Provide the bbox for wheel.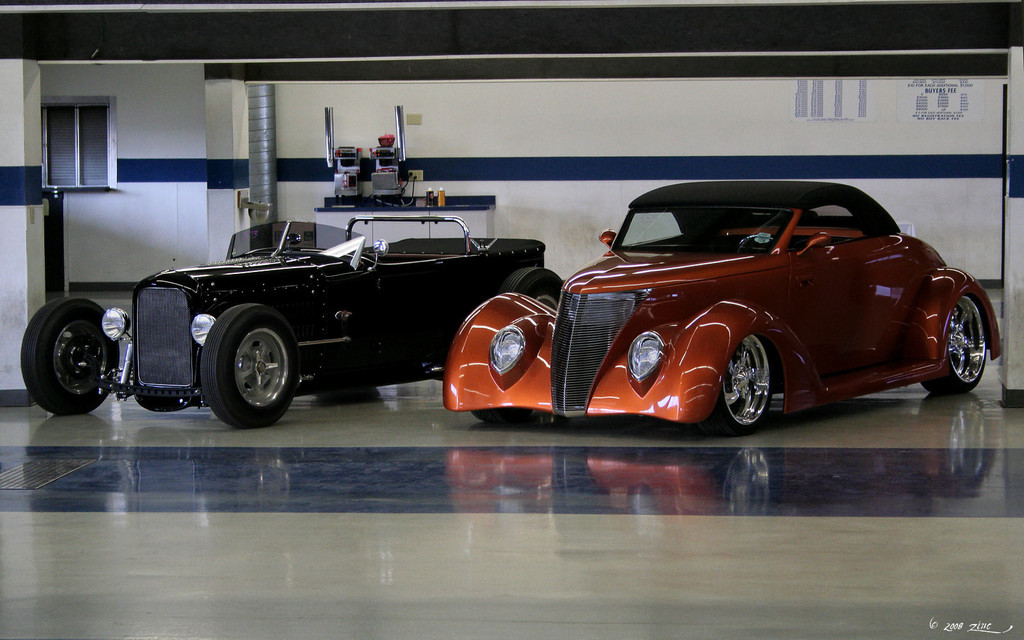
detection(727, 333, 788, 428).
